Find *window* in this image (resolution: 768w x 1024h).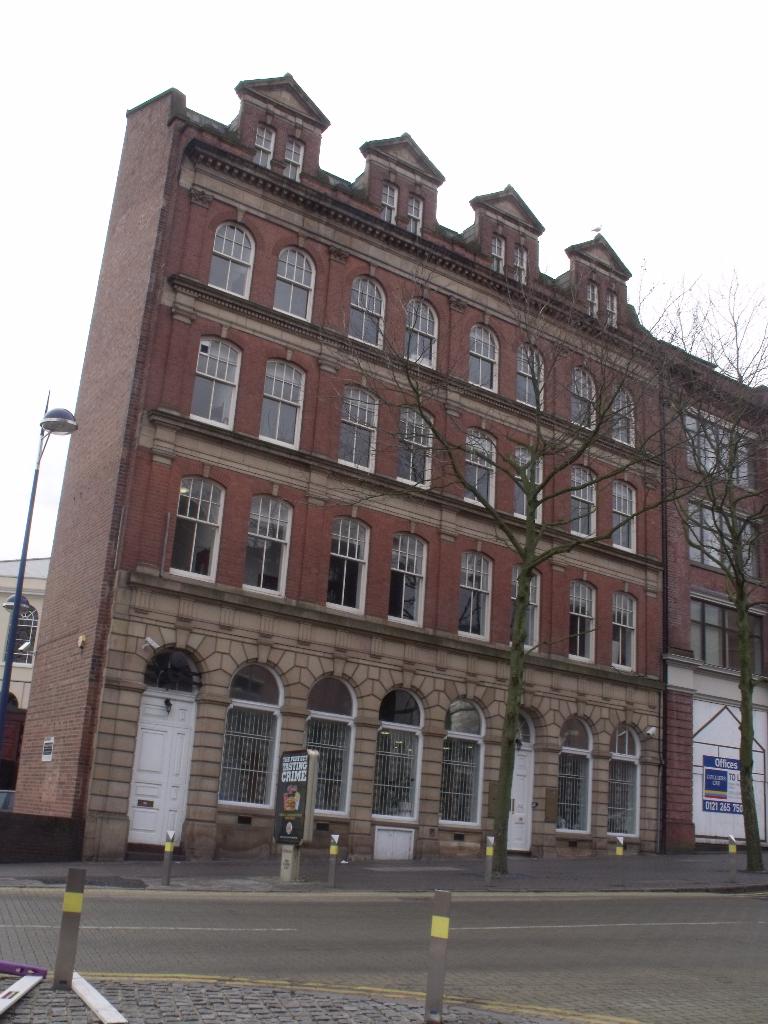
left=250, top=120, right=277, bottom=171.
